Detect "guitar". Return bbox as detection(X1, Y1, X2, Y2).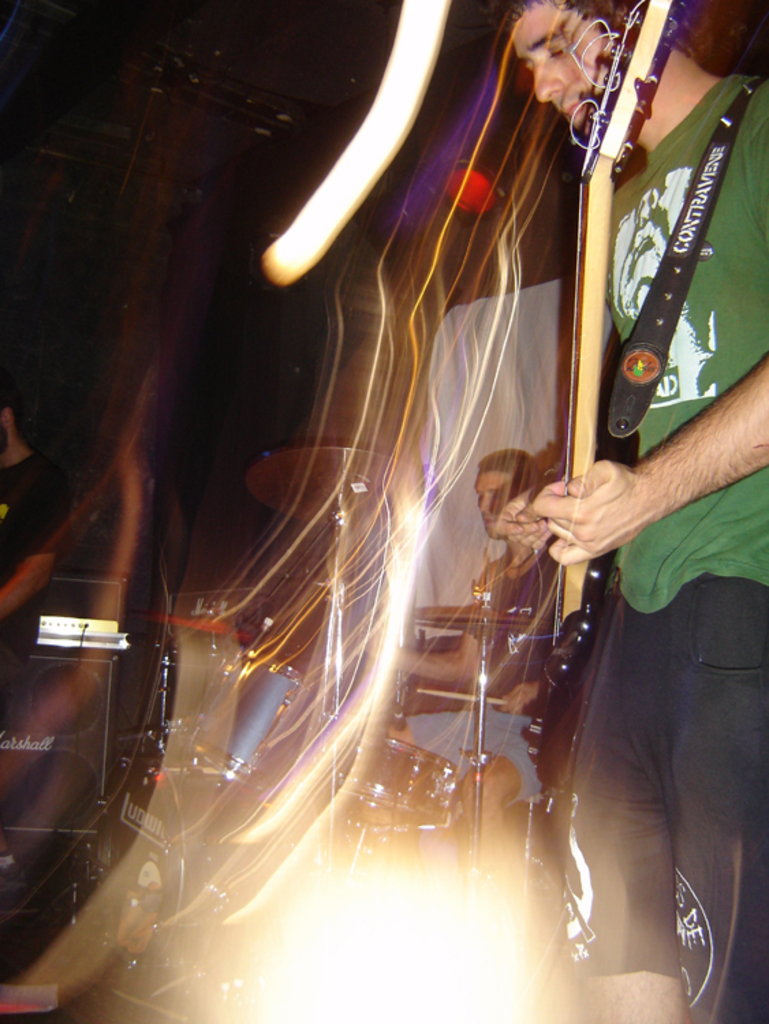
detection(522, 0, 684, 834).
